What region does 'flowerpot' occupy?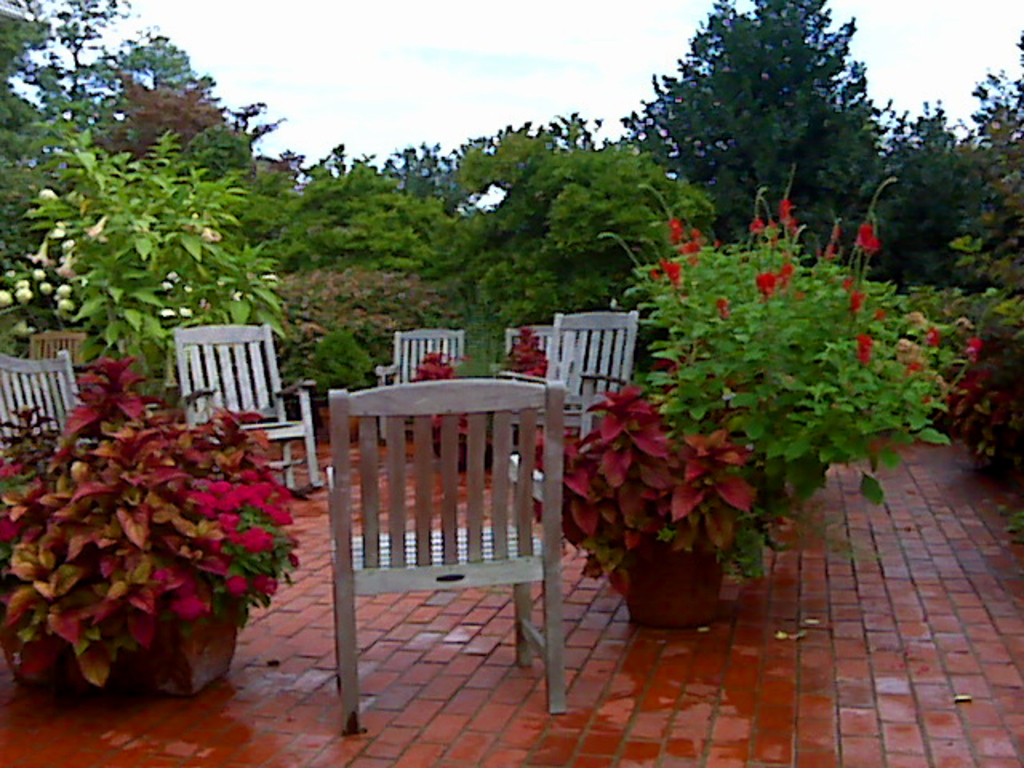
region(315, 406, 362, 440).
